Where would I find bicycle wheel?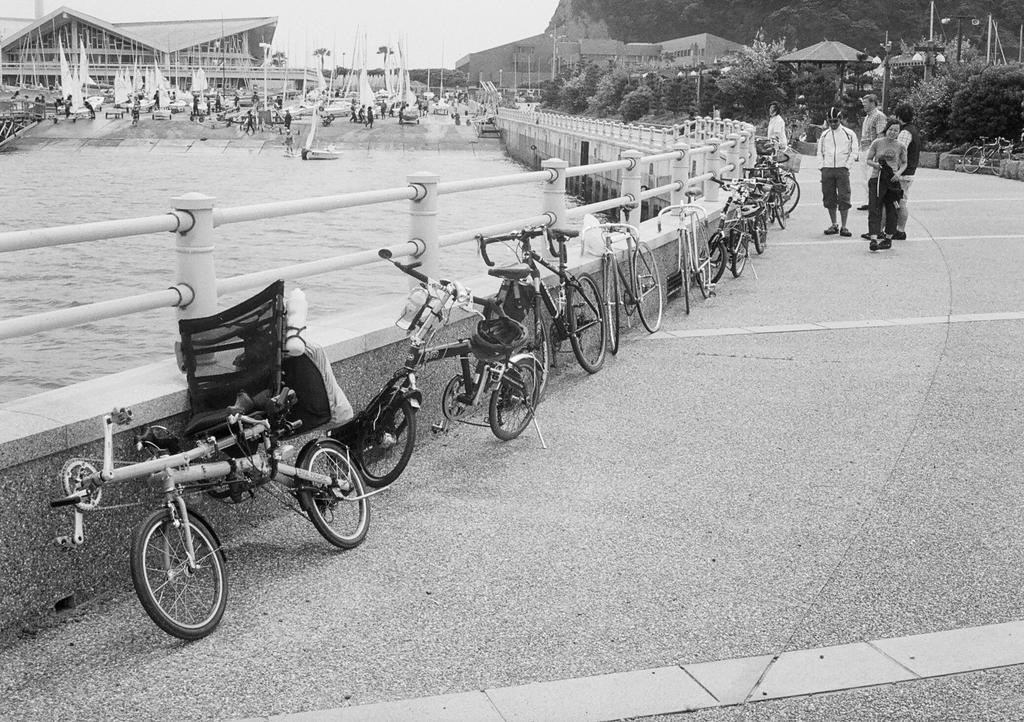
At BBox(362, 387, 420, 489).
